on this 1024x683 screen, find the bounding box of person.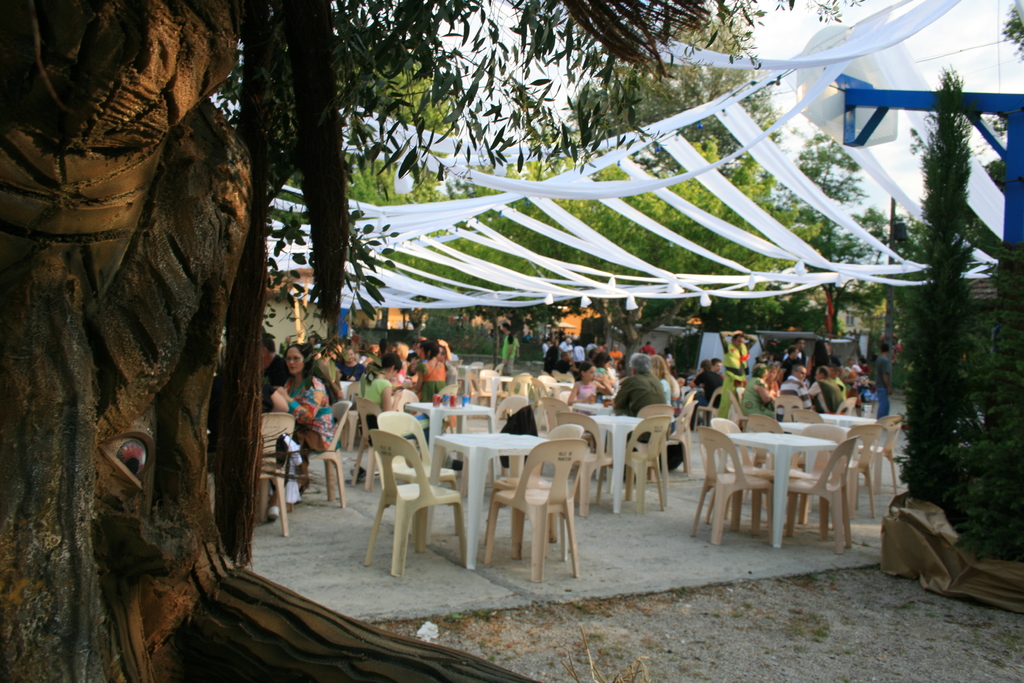
Bounding box: select_region(268, 341, 337, 492).
